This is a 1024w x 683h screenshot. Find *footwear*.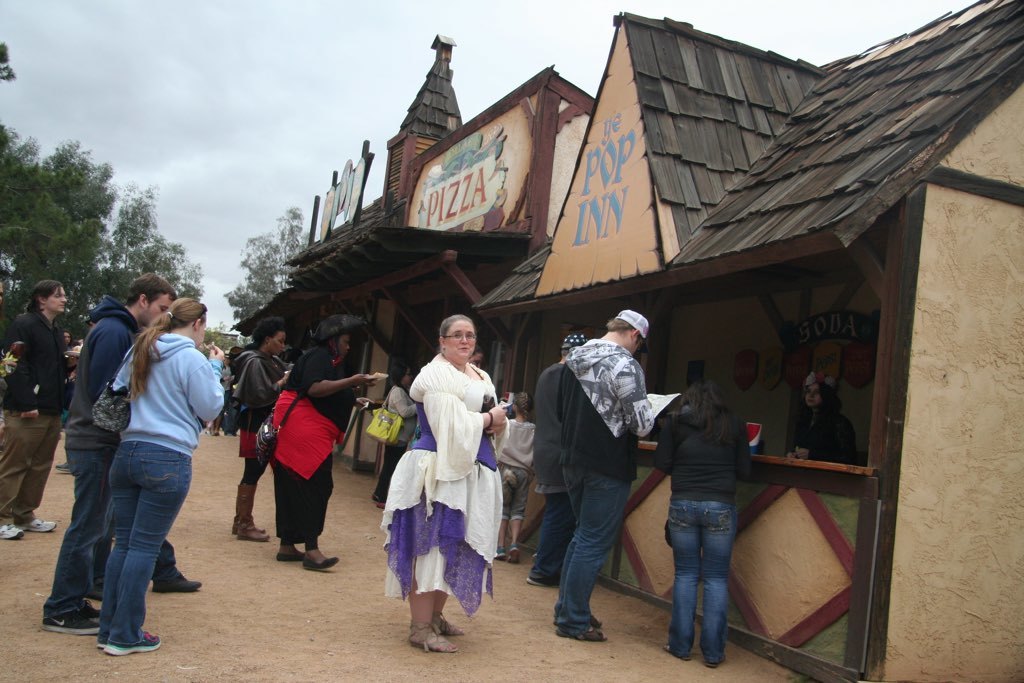
Bounding box: select_region(0, 523, 21, 542).
